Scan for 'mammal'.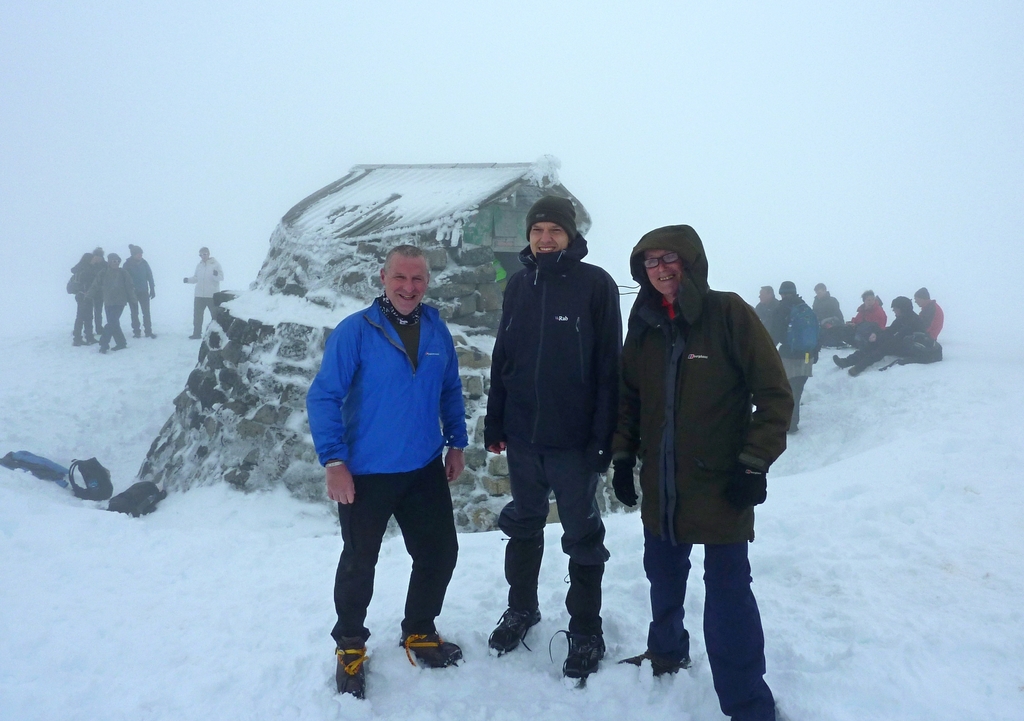
Scan result: crop(831, 295, 920, 374).
